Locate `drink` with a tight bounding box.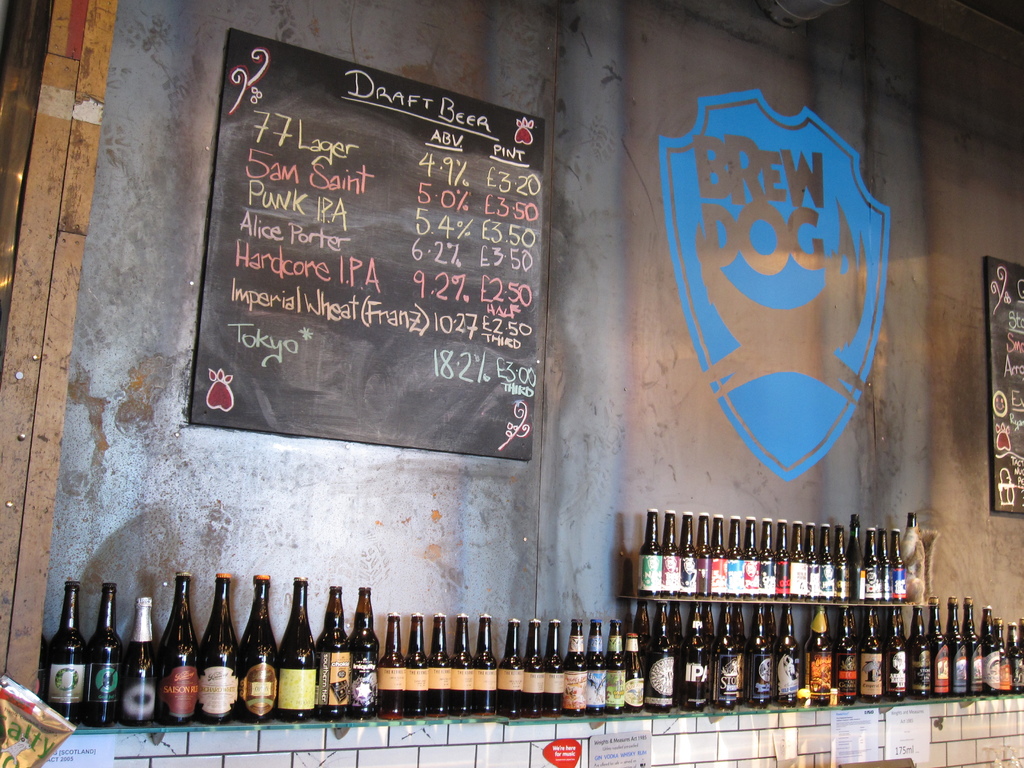
(x1=399, y1=611, x2=424, y2=714).
